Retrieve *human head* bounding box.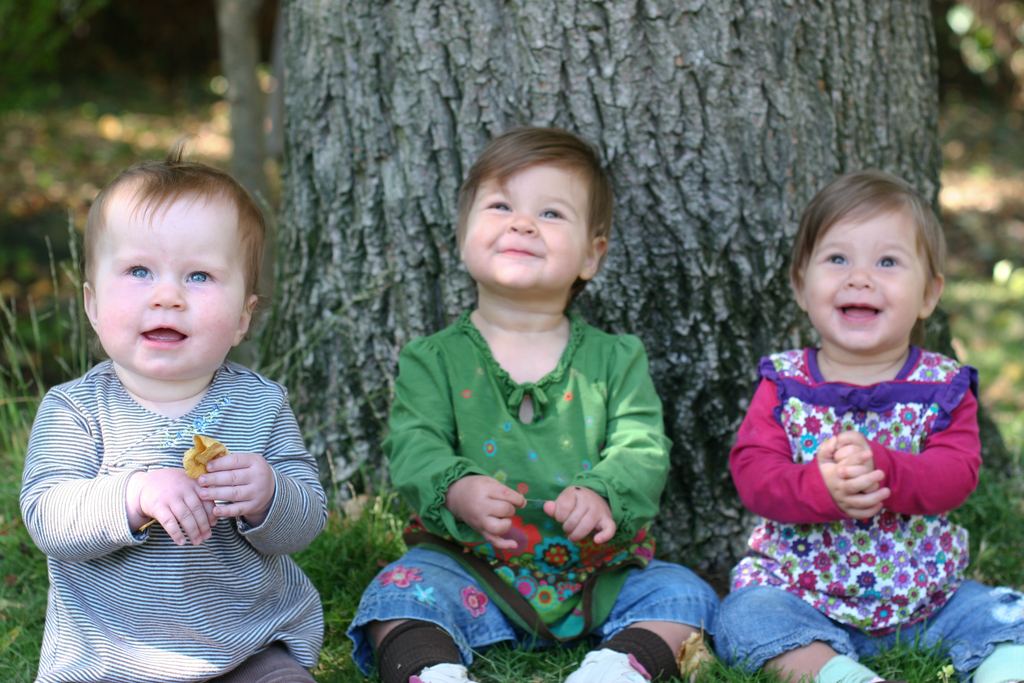
Bounding box: 792 168 951 363.
